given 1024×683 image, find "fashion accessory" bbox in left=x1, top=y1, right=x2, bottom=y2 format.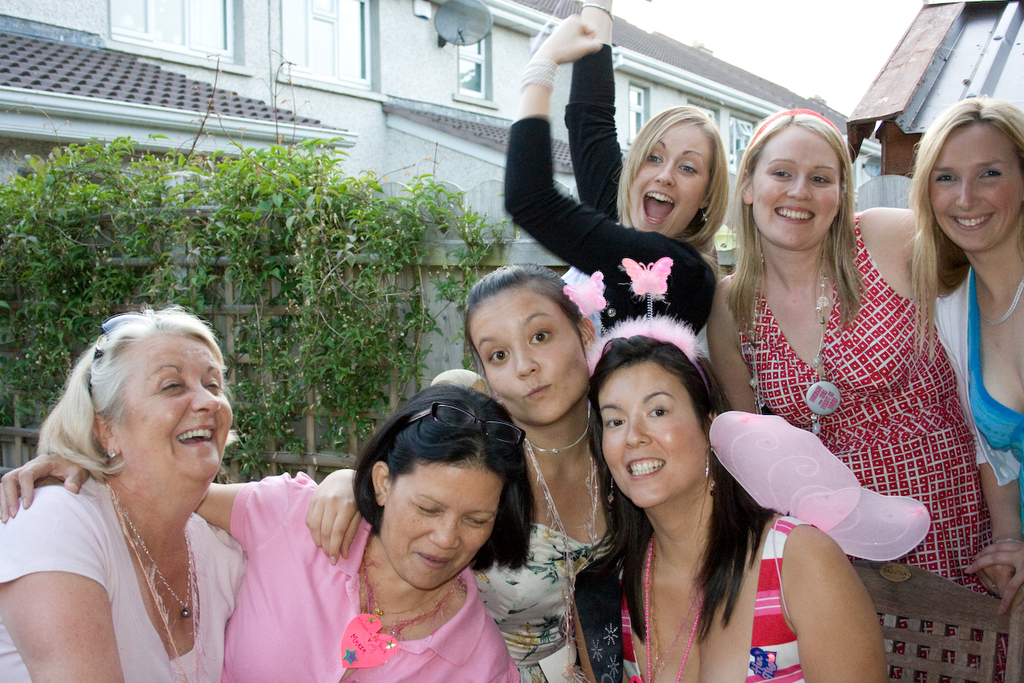
left=118, top=508, right=195, bottom=682.
